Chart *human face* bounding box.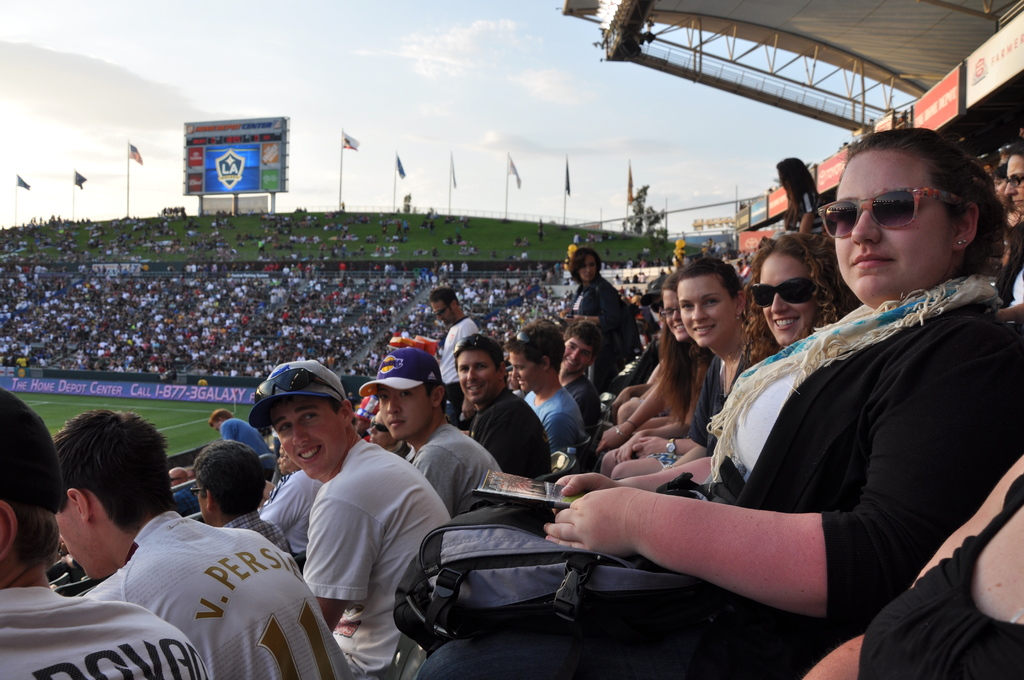
Charted: [x1=557, y1=338, x2=595, y2=375].
